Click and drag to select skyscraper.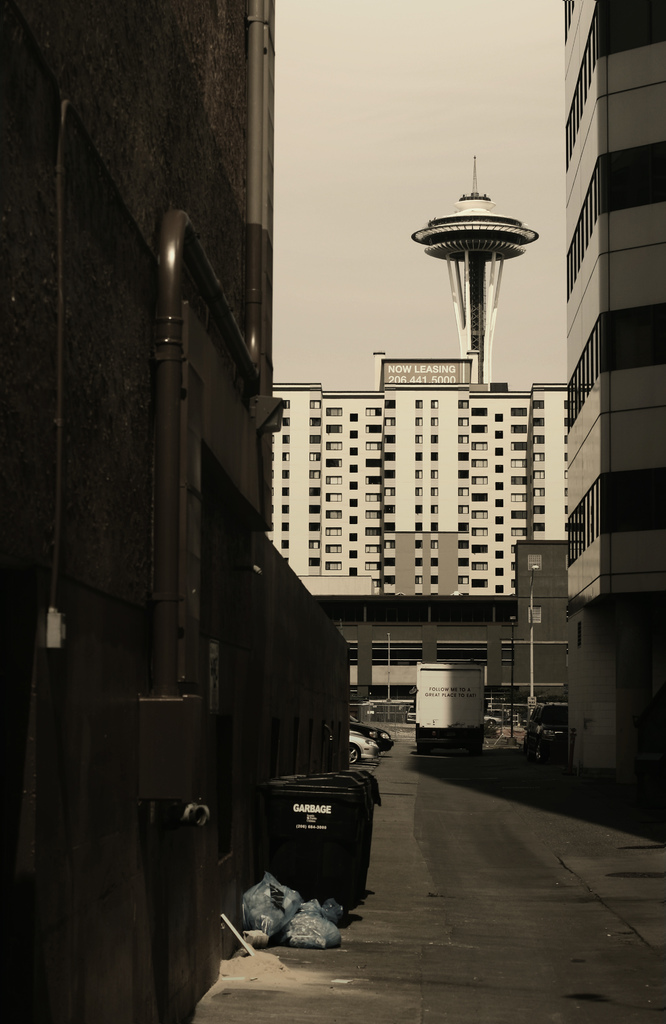
Selection: {"x1": 256, "y1": 147, "x2": 567, "y2": 785}.
